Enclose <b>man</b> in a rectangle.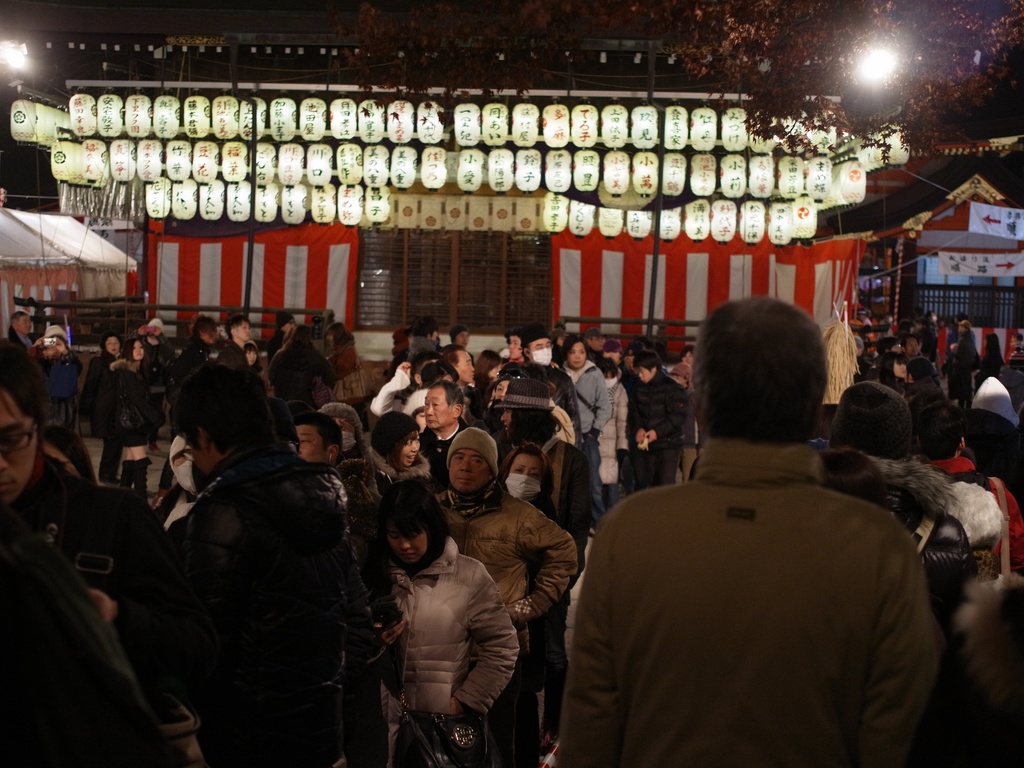
{"x1": 294, "y1": 413, "x2": 340, "y2": 466}.
